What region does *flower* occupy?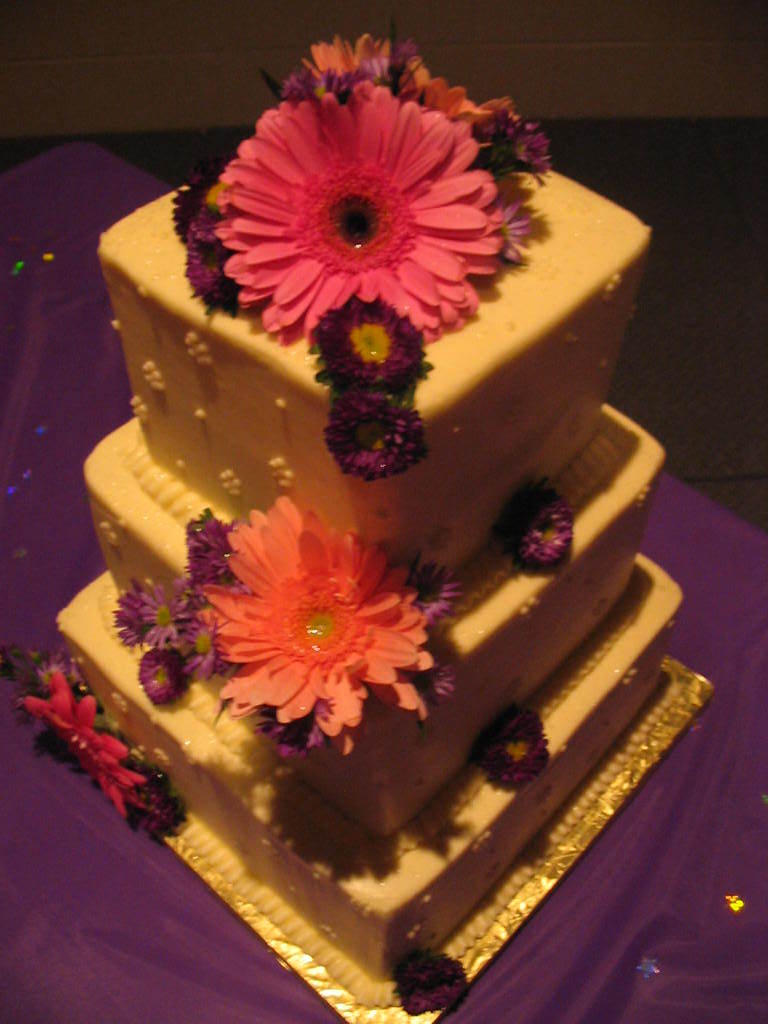
pyautogui.locateOnScreen(214, 79, 503, 352).
